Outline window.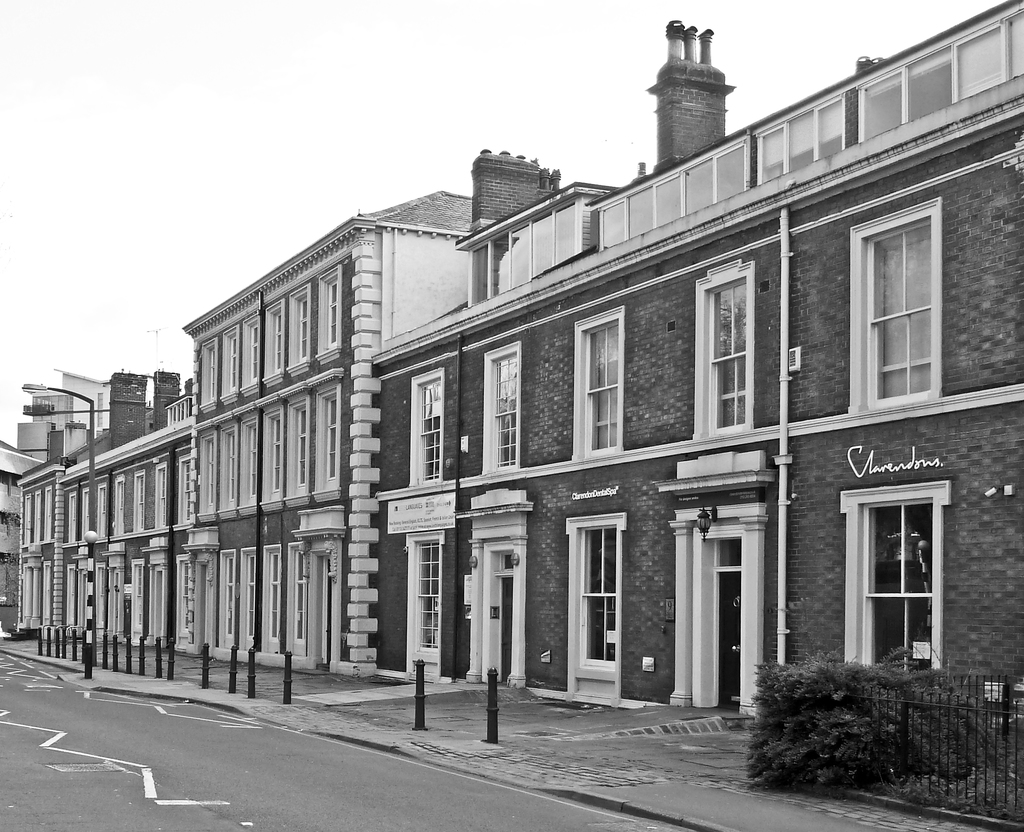
Outline: 223, 328, 241, 408.
